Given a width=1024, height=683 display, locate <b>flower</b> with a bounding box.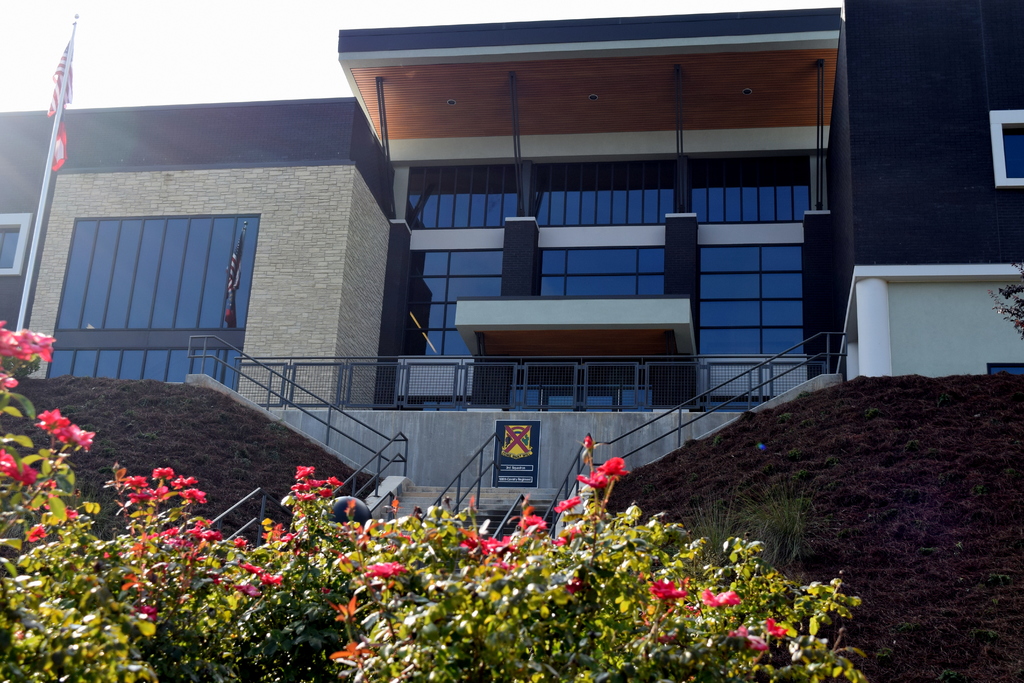
Located: box(23, 522, 44, 541).
